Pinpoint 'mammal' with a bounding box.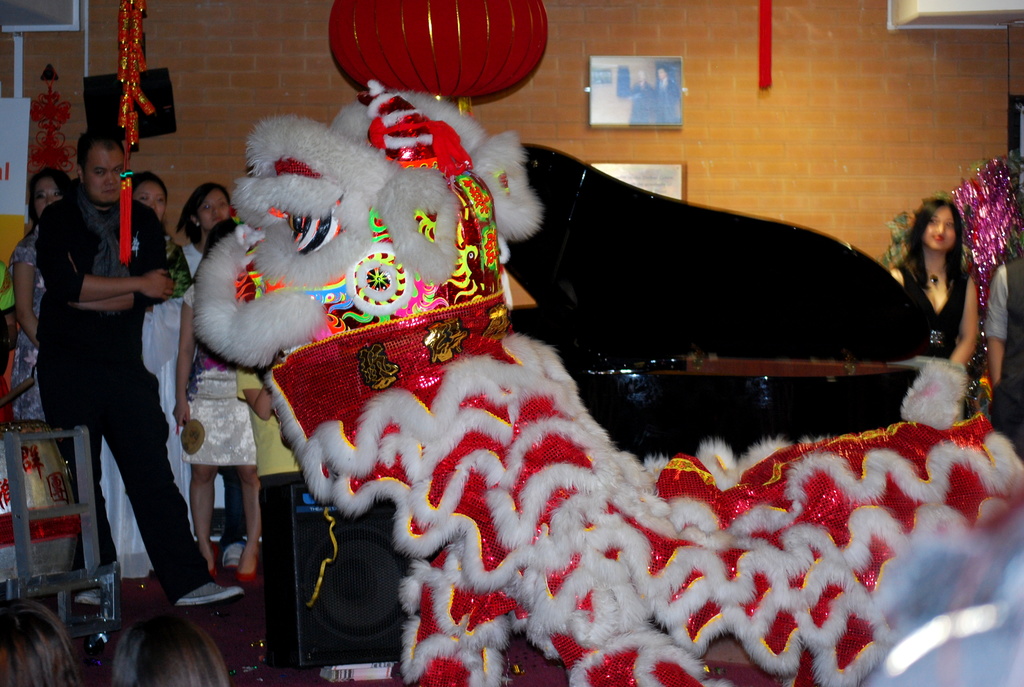
31 121 190 601.
